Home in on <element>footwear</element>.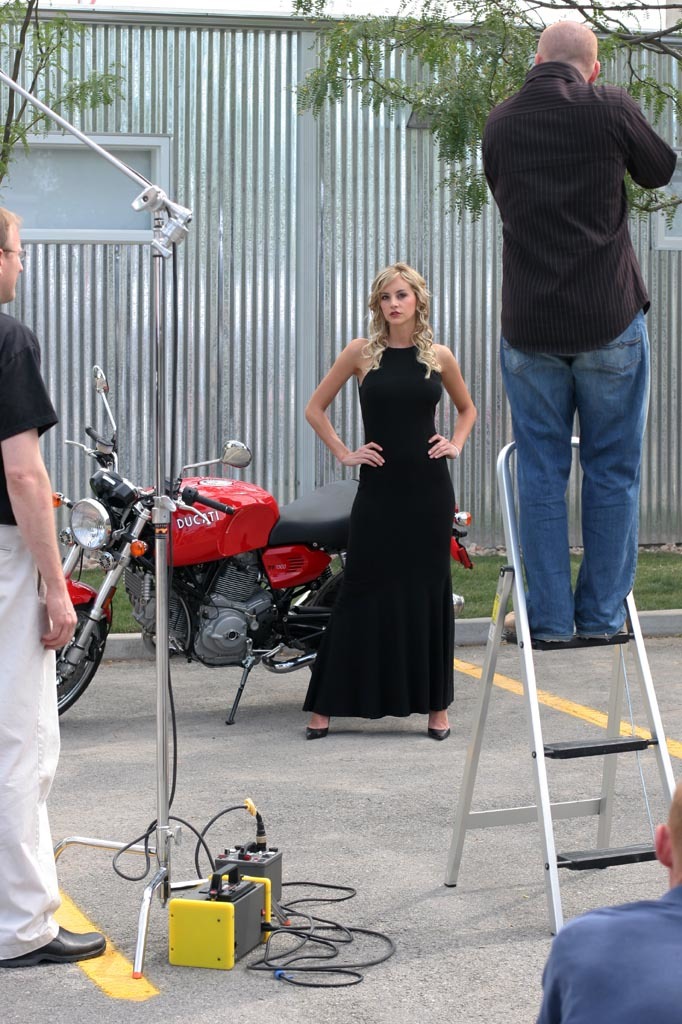
Homed in at 502,607,517,628.
